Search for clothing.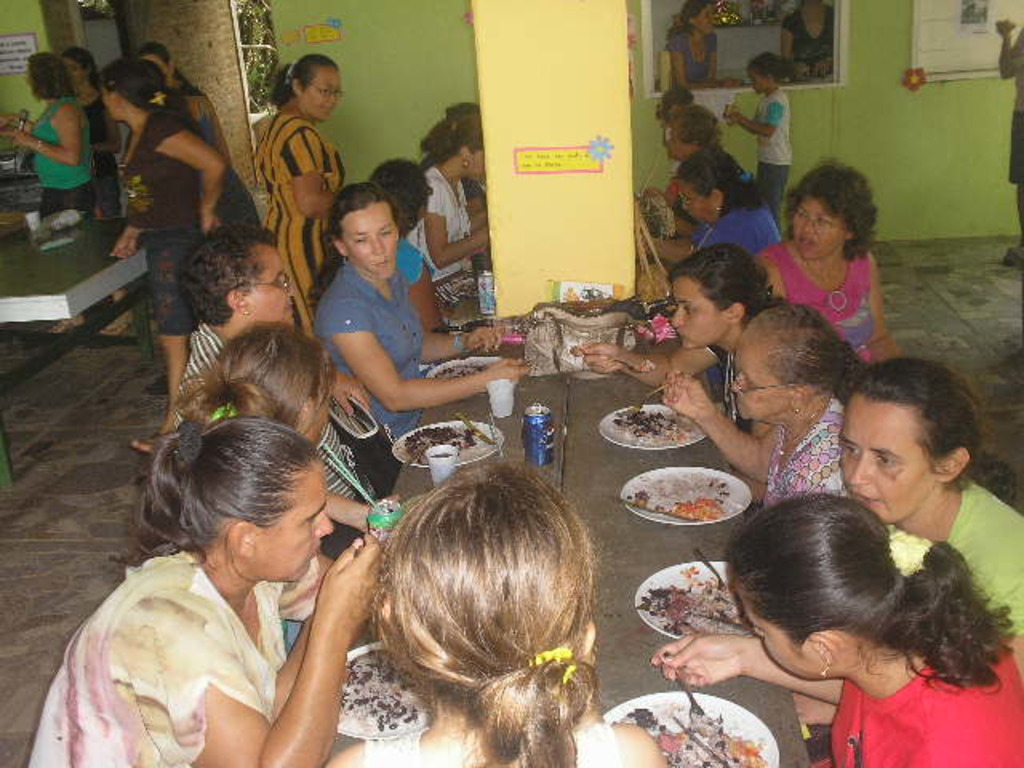
Found at l=22, t=93, r=98, b=229.
